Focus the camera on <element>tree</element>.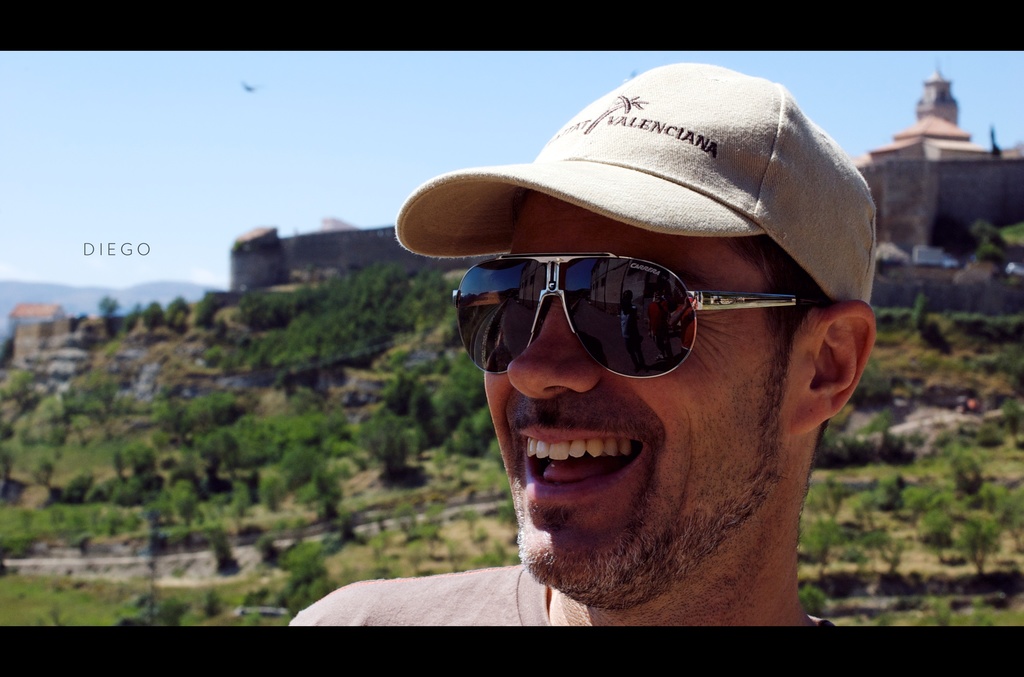
Focus region: {"left": 949, "top": 459, "right": 994, "bottom": 498}.
